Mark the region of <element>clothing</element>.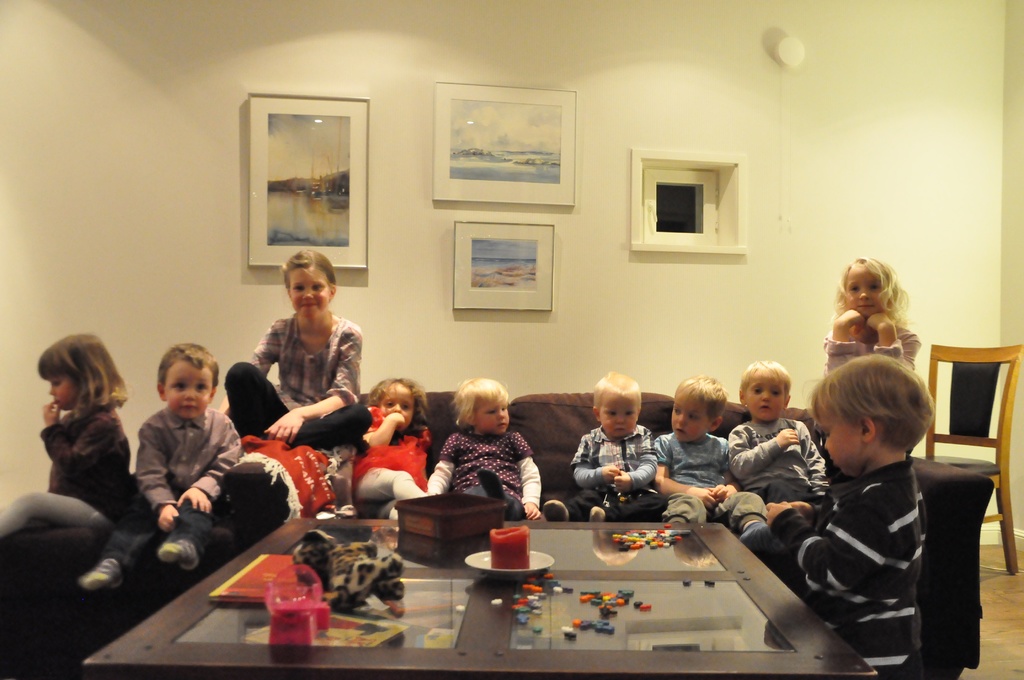
Region: <bbox>101, 408, 241, 577</bbox>.
